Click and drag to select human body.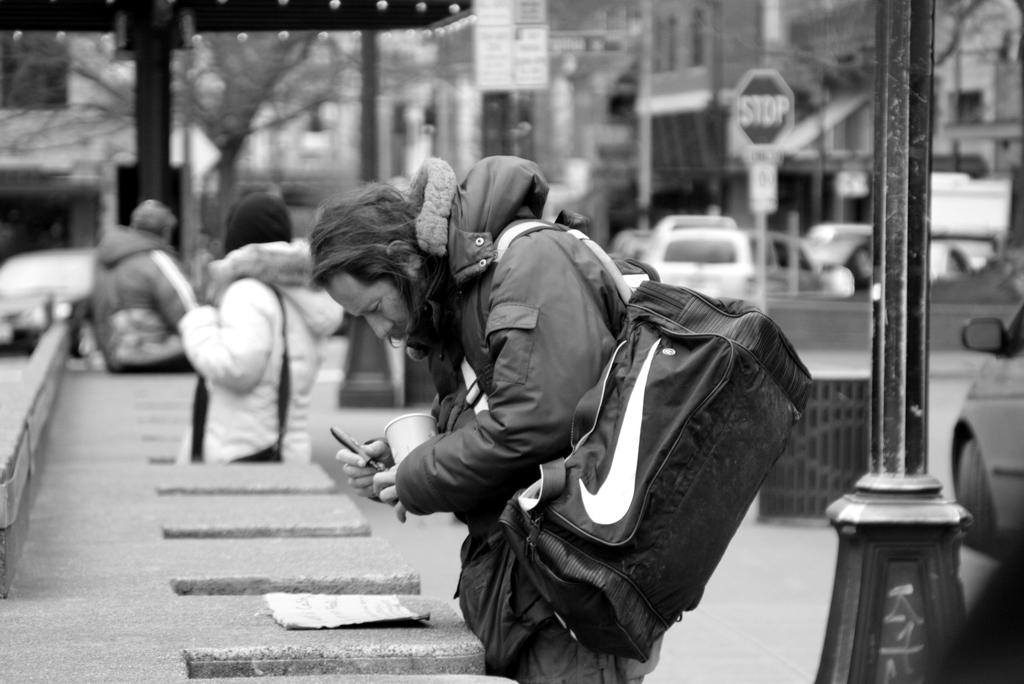
Selection: pyautogui.locateOnScreen(335, 193, 671, 677).
